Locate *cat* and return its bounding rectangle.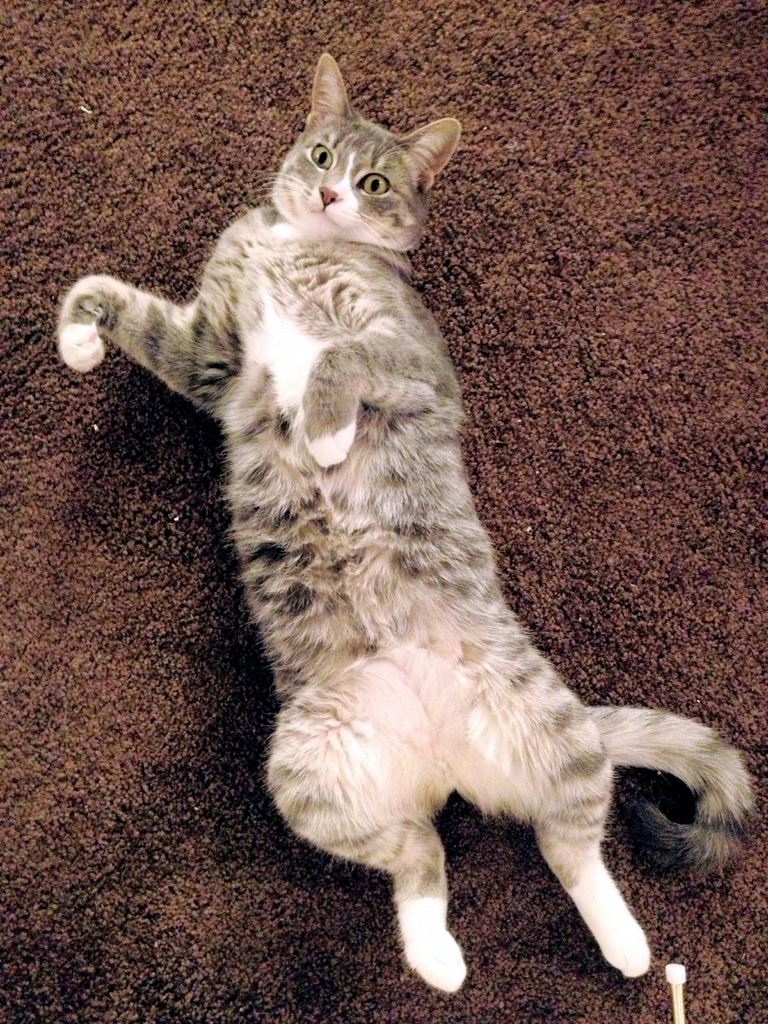
box=[59, 54, 758, 996].
